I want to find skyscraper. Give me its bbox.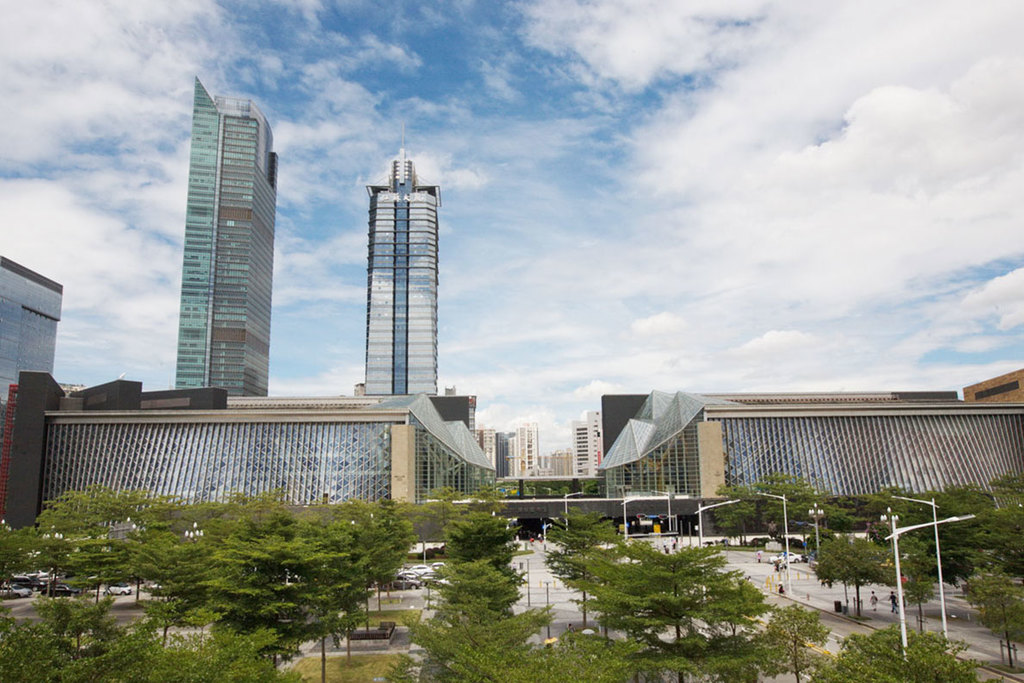
[left=365, top=148, right=446, bottom=404].
